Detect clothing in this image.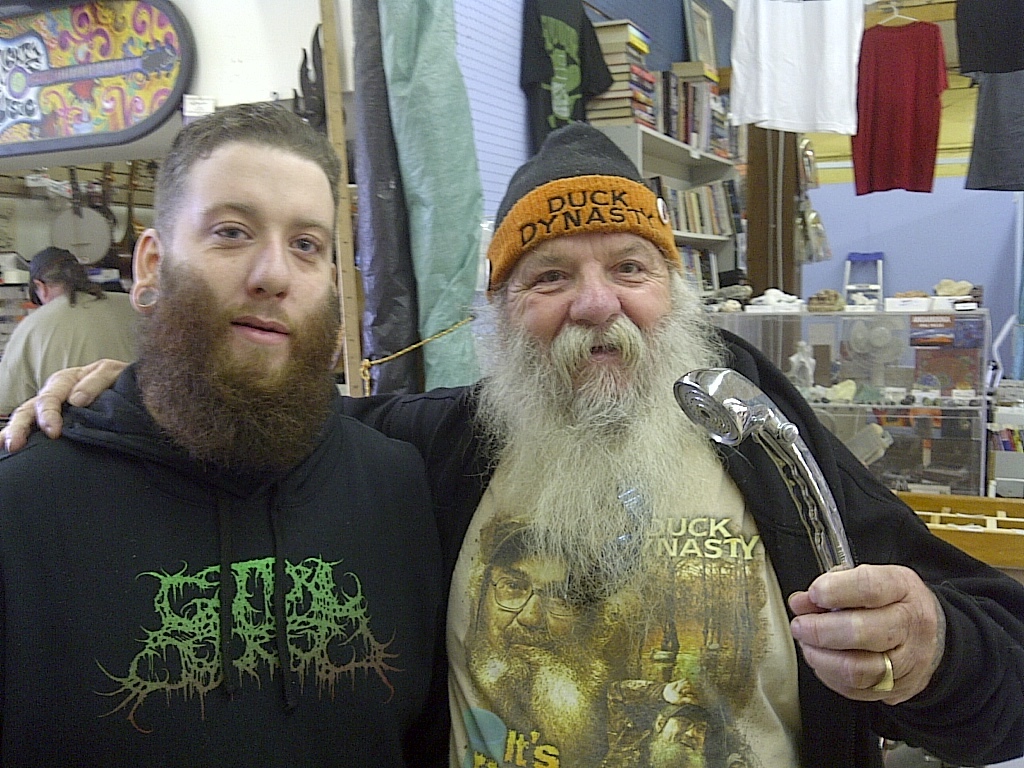
Detection: <bbox>0, 356, 444, 767</bbox>.
